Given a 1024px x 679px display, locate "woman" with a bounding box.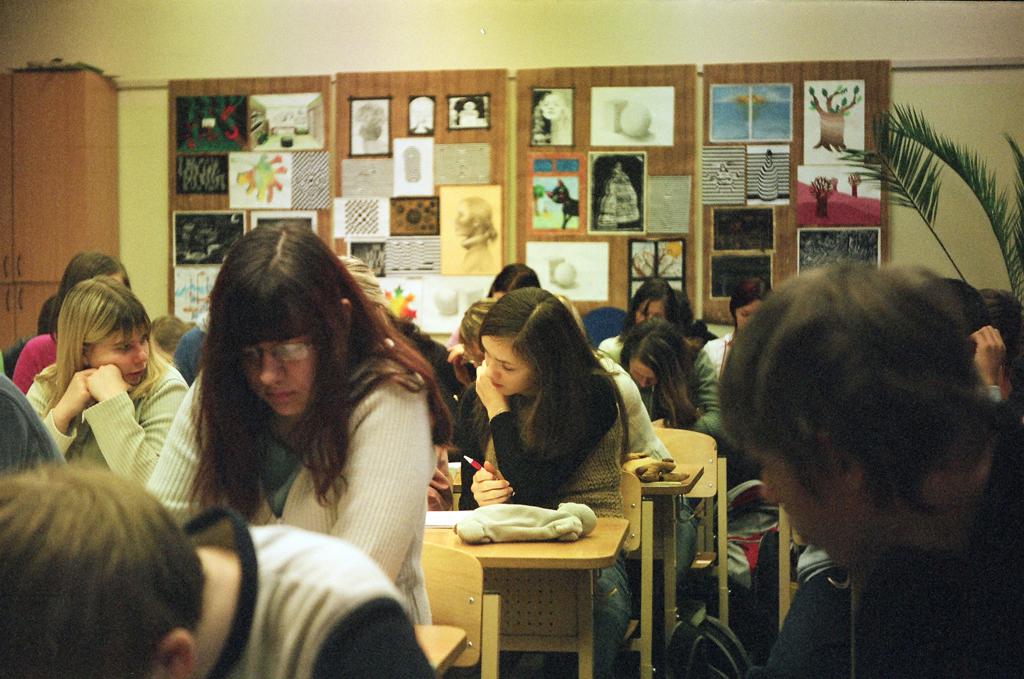
Located: 136, 227, 448, 651.
